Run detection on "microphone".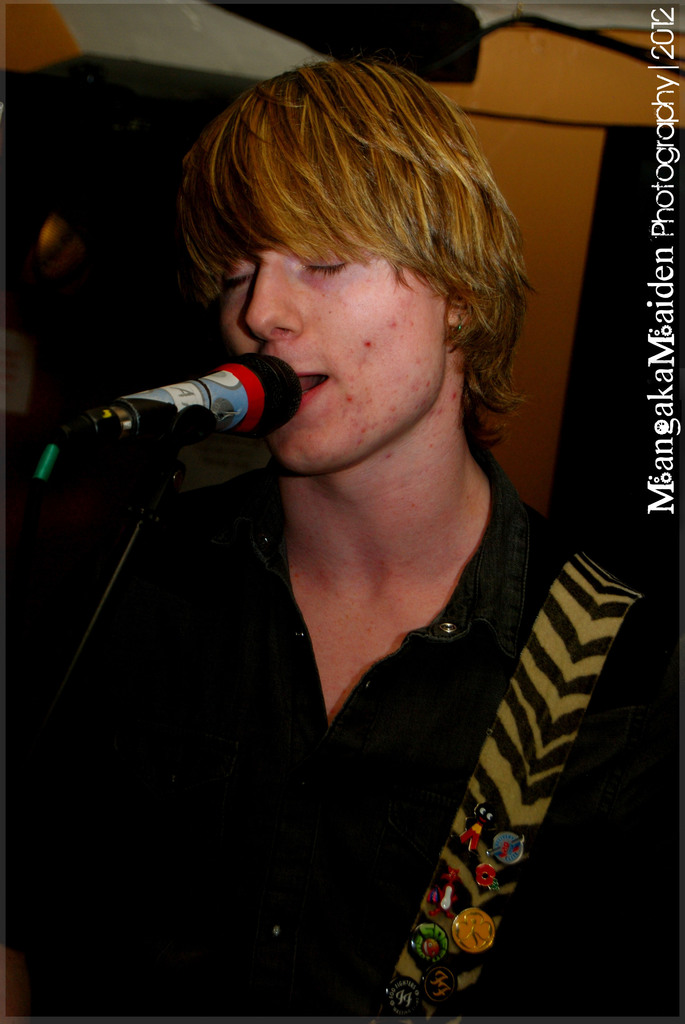
Result: 50,348,317,484.
